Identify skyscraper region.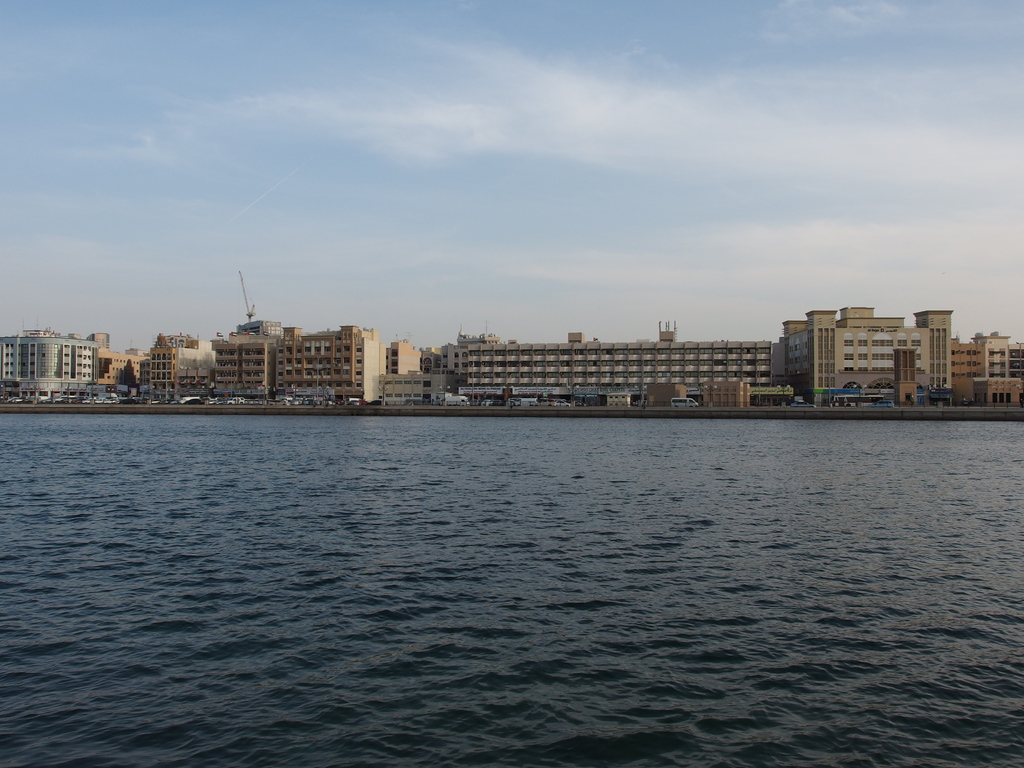
Region: 268, 318, 380, 406.
